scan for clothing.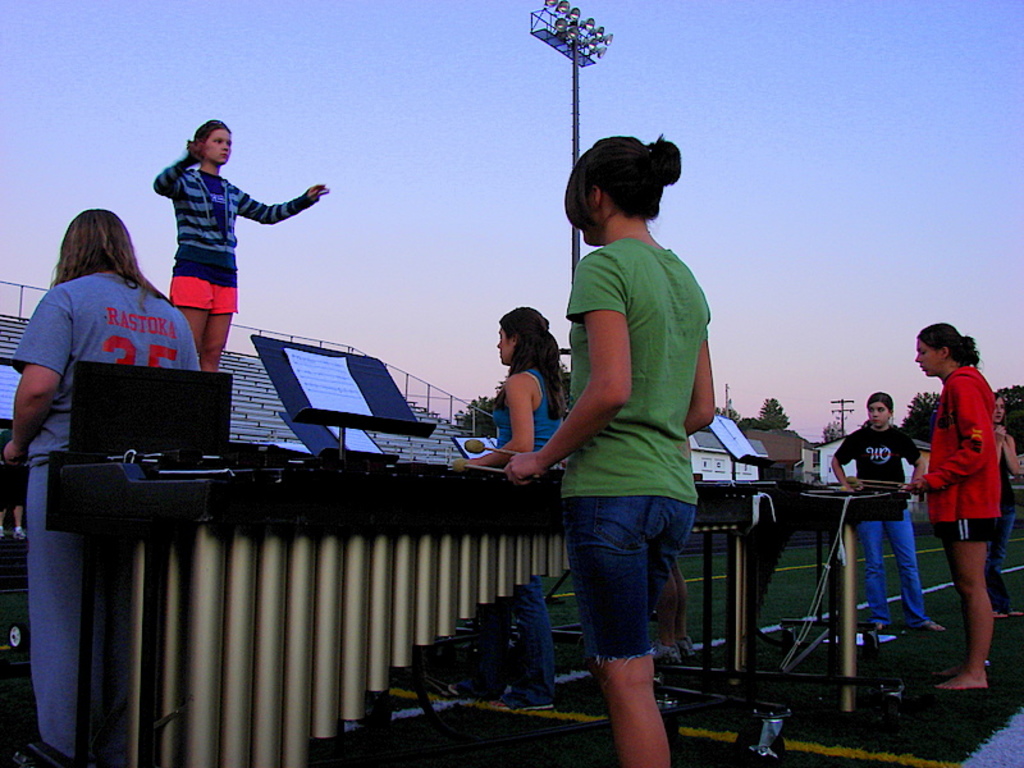
Scan result: pyautogui.locateOnScreen(918, 361, 1007, 543).
